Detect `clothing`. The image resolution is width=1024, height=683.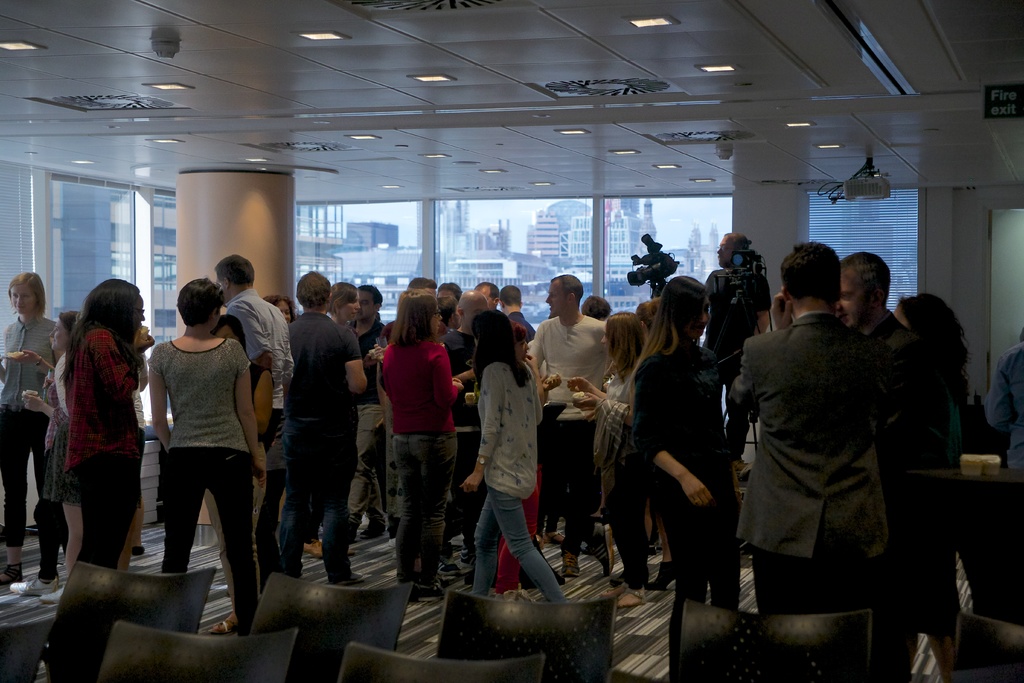
[588,363,661,587].
